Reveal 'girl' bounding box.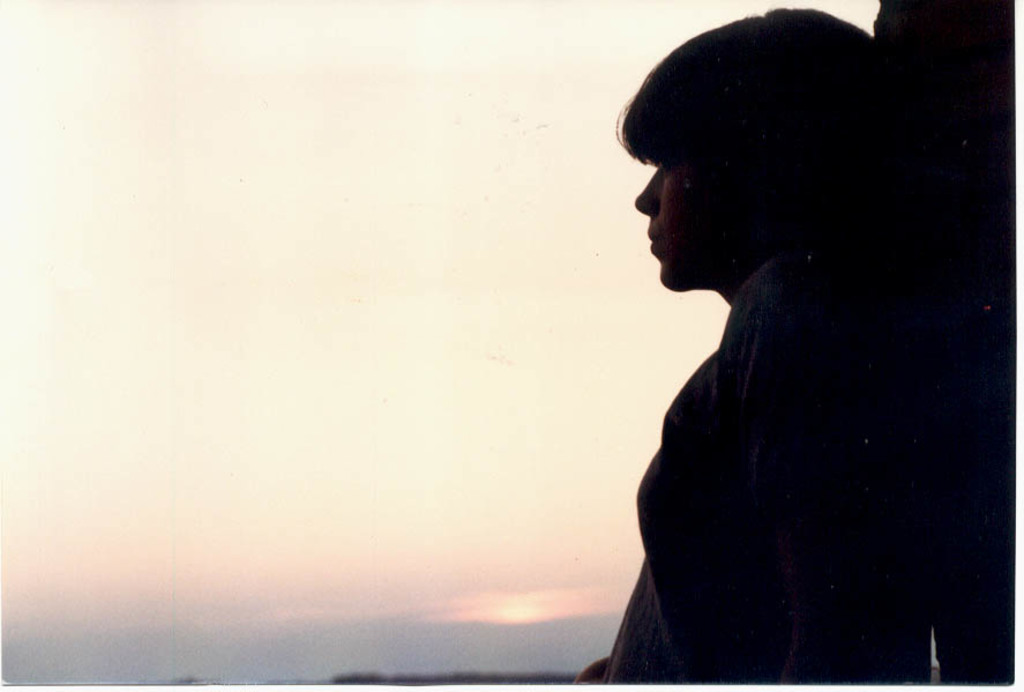
Revealed: {"x1": 575, "y1": 10, "x2": 875, "y2": 691}.
